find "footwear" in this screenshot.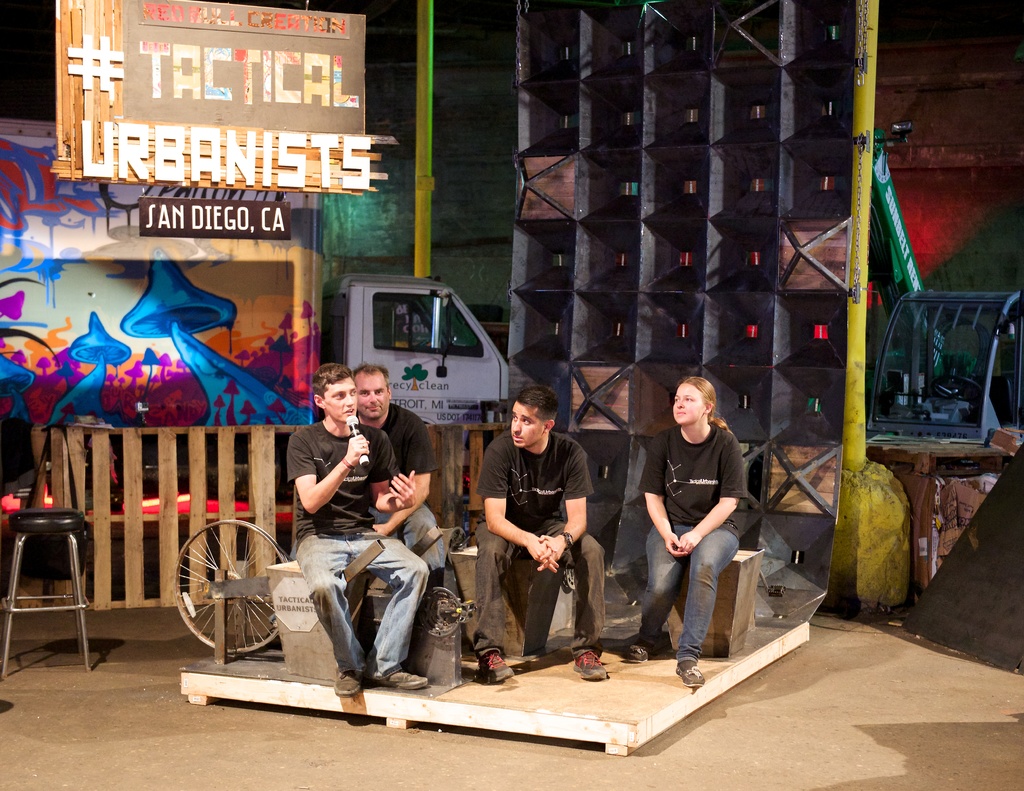
The bounding box for "footwear" is {"x1": 630, "y1": 637, "x2": 654, "y2": 660}.
